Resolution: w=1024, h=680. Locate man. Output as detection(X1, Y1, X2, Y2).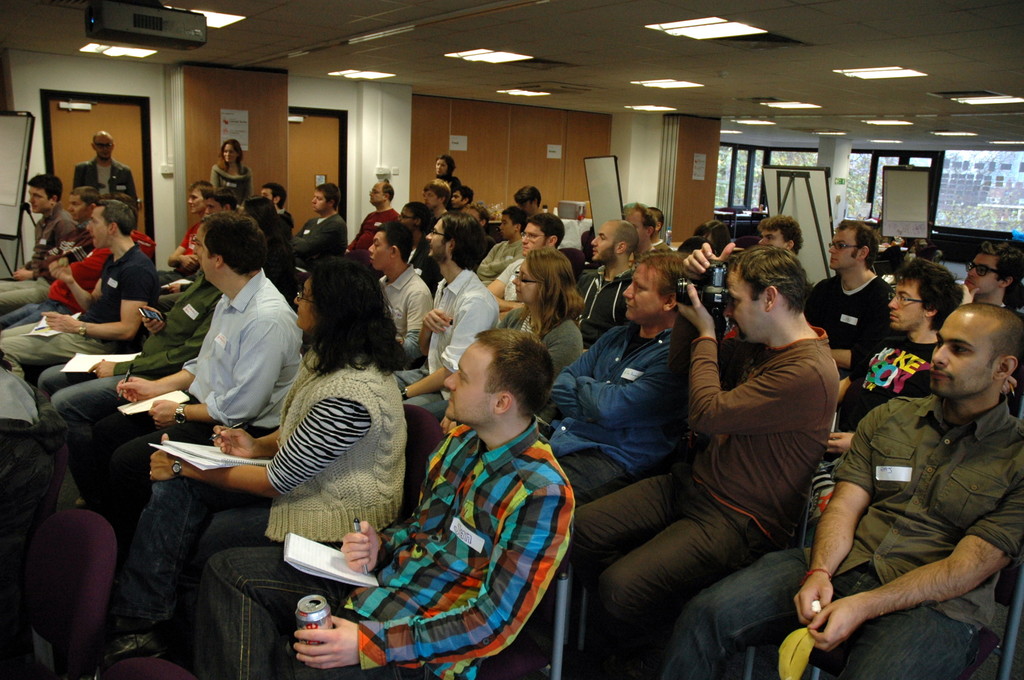
detection(155, 189, 241, 303).
